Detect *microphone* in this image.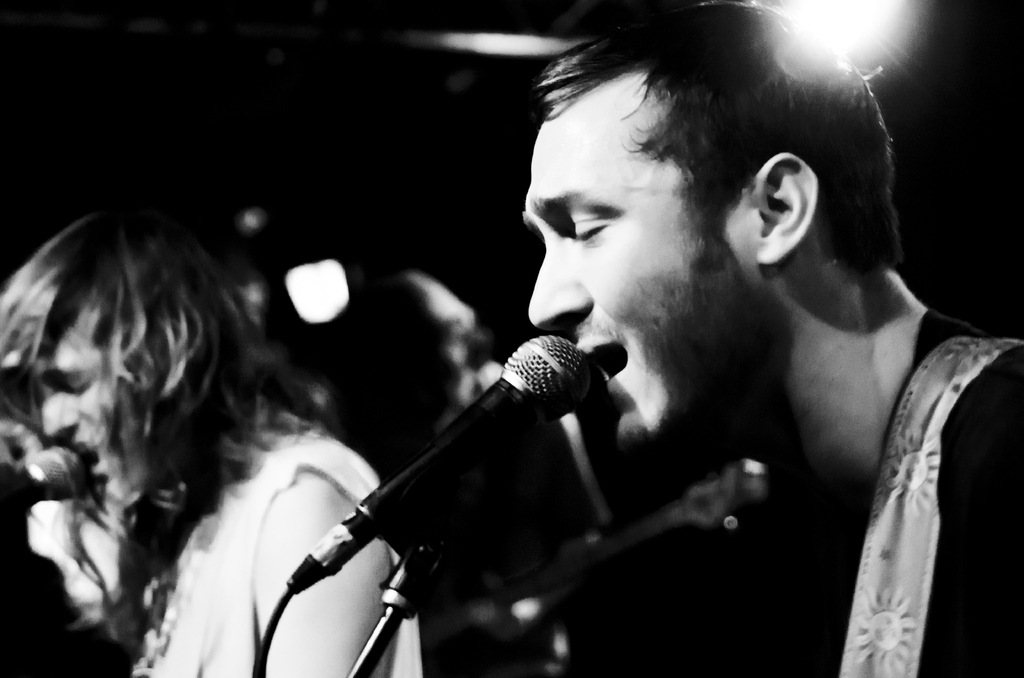
Detection: box(283, 311, 634, 592).
